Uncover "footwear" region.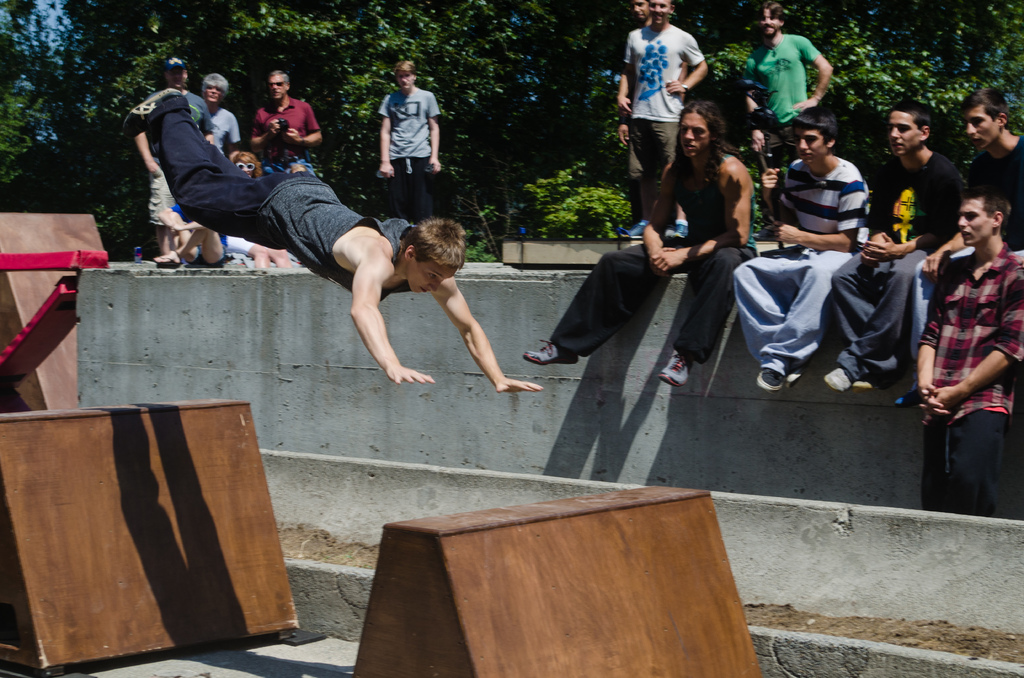
Uncovered: x1=756, y1=370, x2=782, y2=392.
